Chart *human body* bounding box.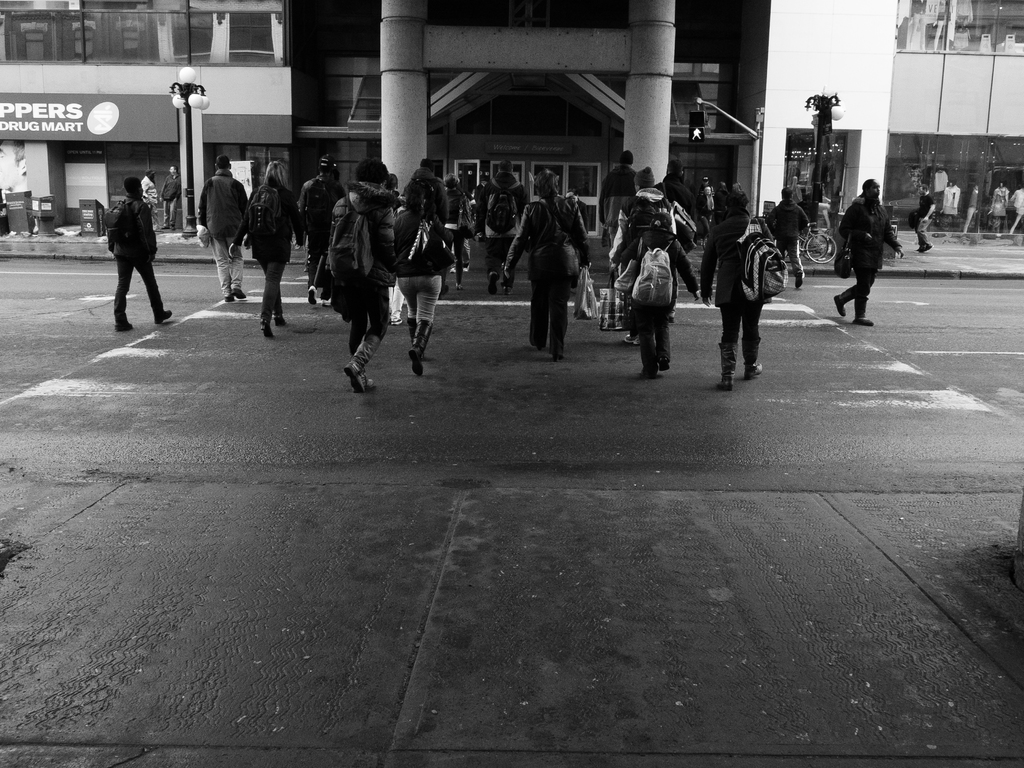
Charted: bbox(698, 190, 788, 391).
